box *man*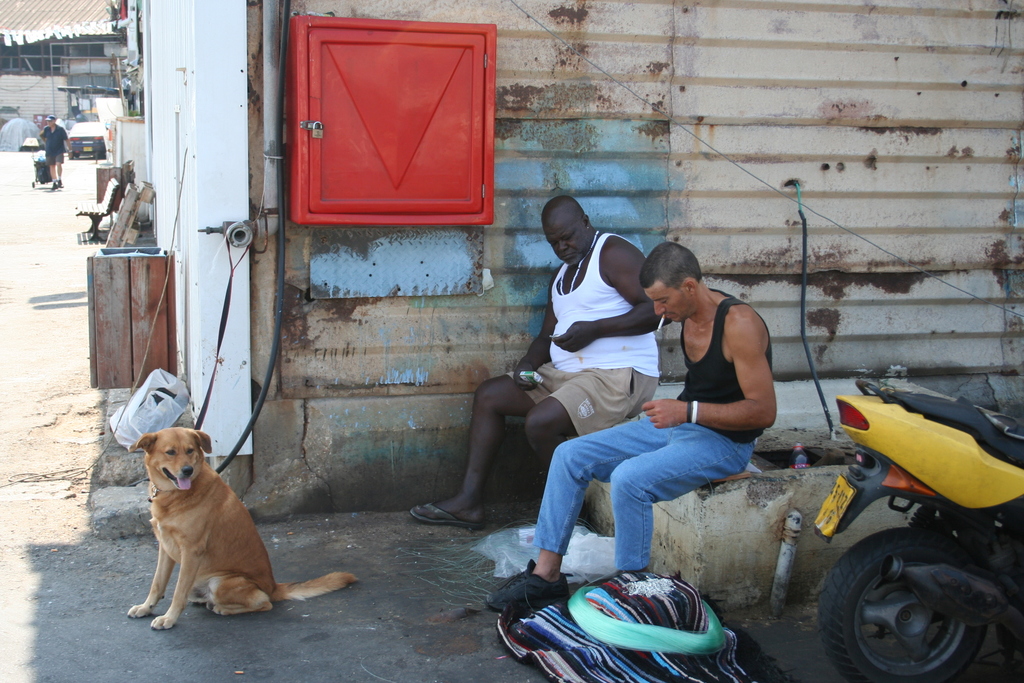
bbox(479, 240, 780, 621)
